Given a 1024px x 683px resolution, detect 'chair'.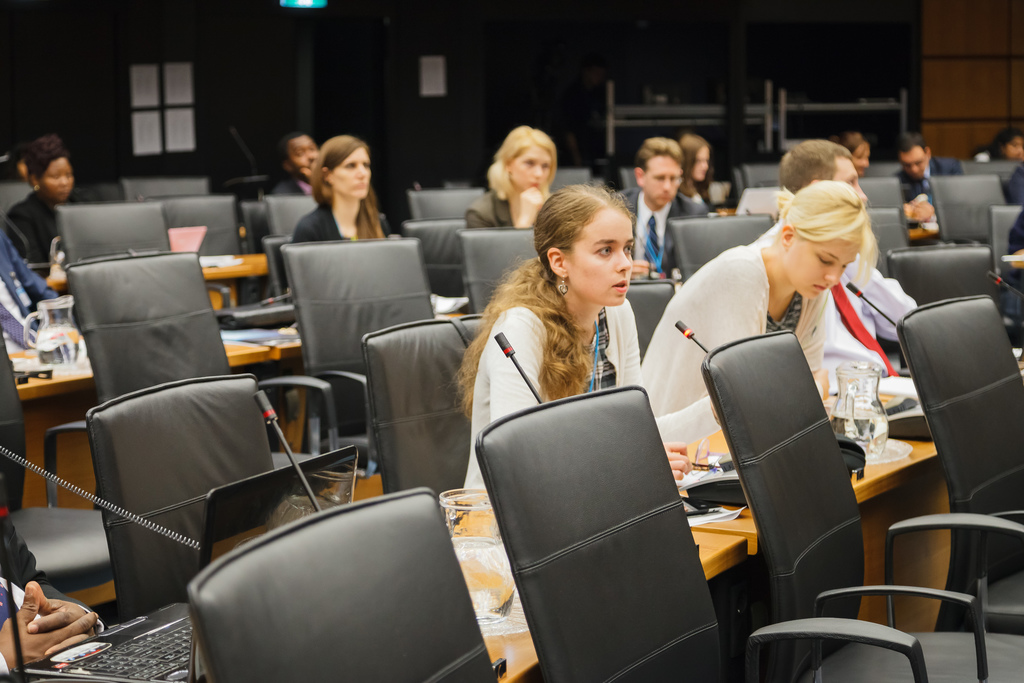
(left=403, top=217, right=481, bottom=298).
